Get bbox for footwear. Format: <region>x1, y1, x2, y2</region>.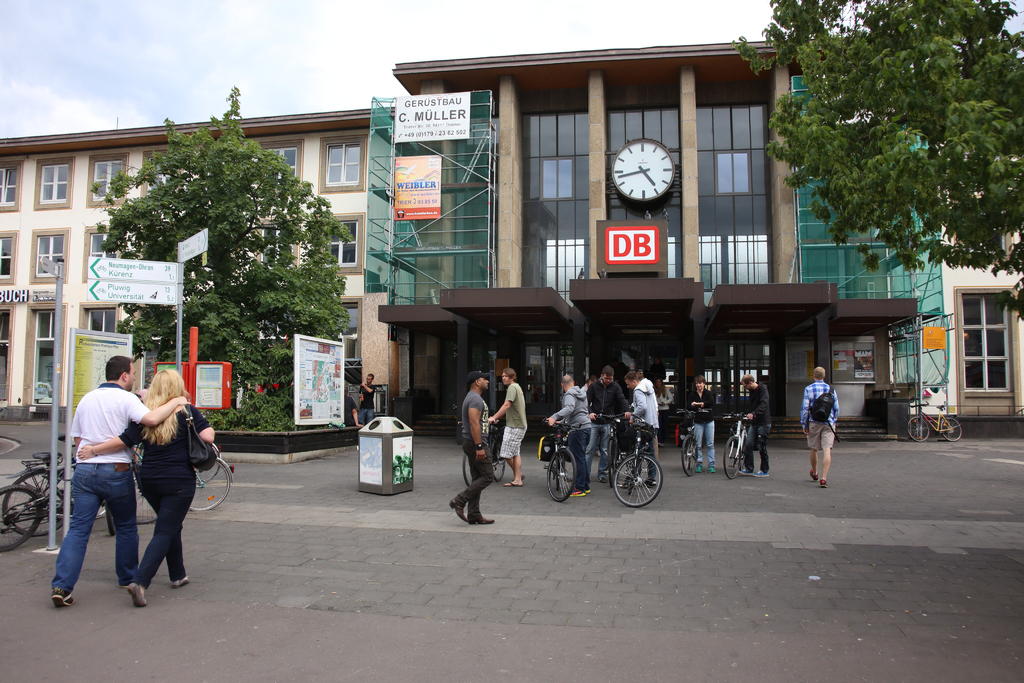
<region>448, 499, 467, 520</region>.
